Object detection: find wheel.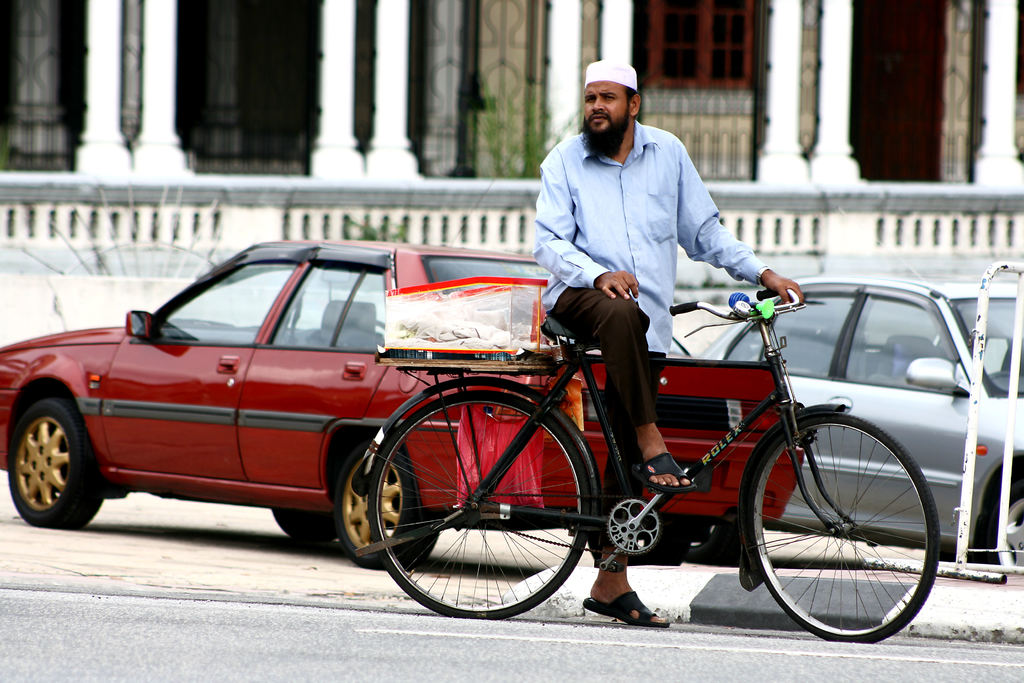
locate(976, 459, 1023, 581).
